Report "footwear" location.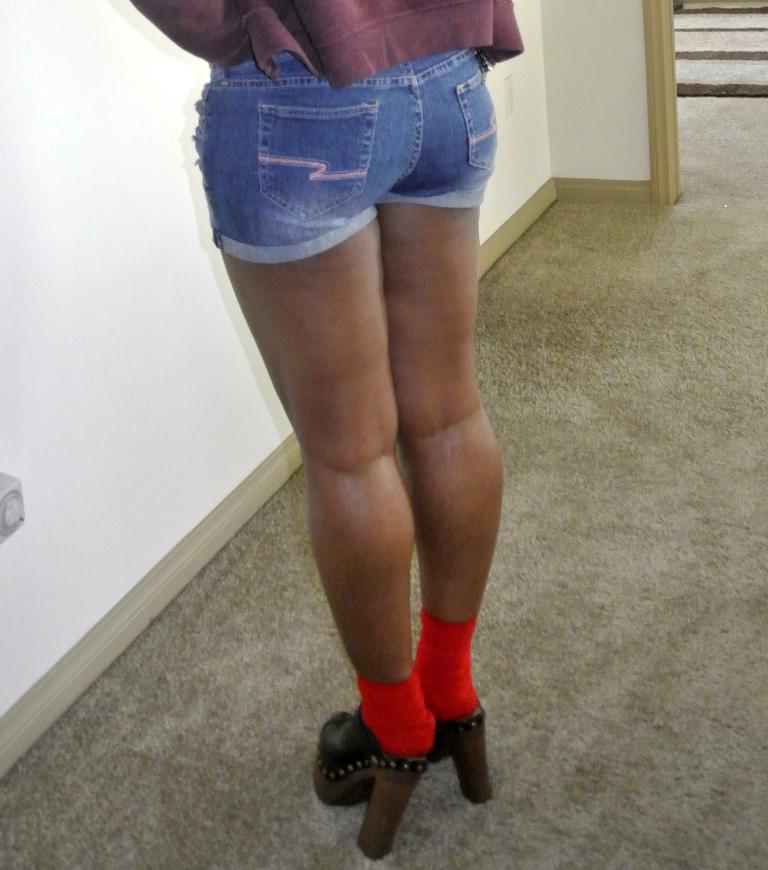
Report: region(425, 705, 504, 818).
